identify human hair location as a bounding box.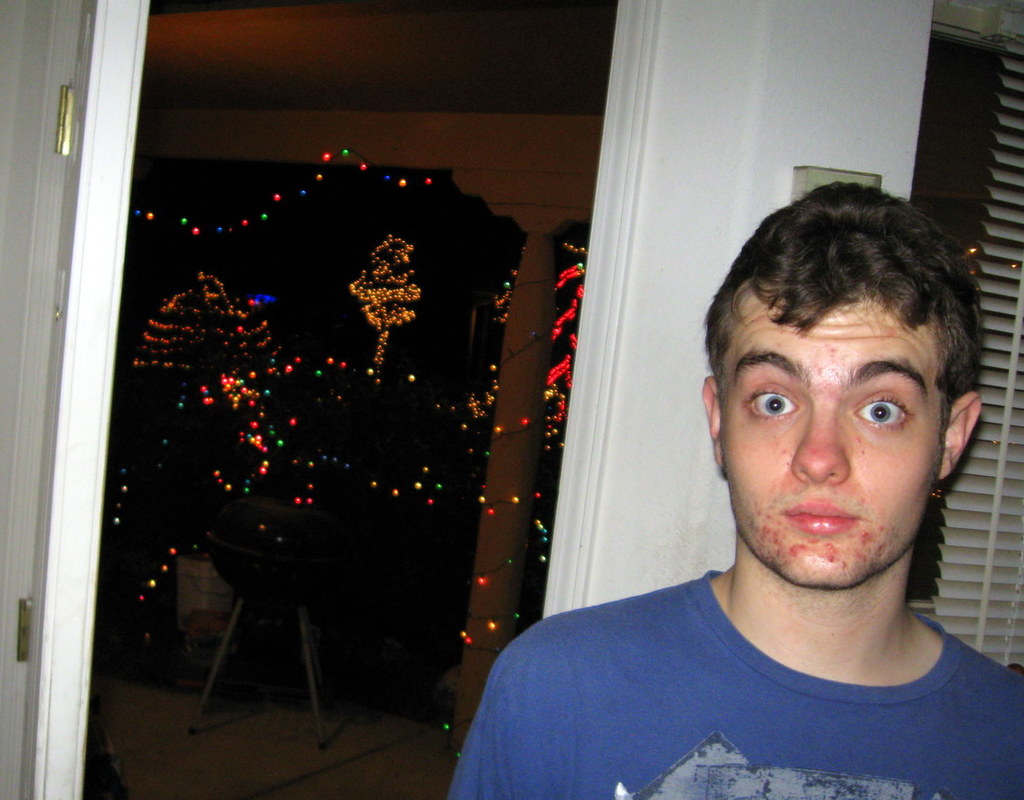
<box>721,186,964,452</box>.
